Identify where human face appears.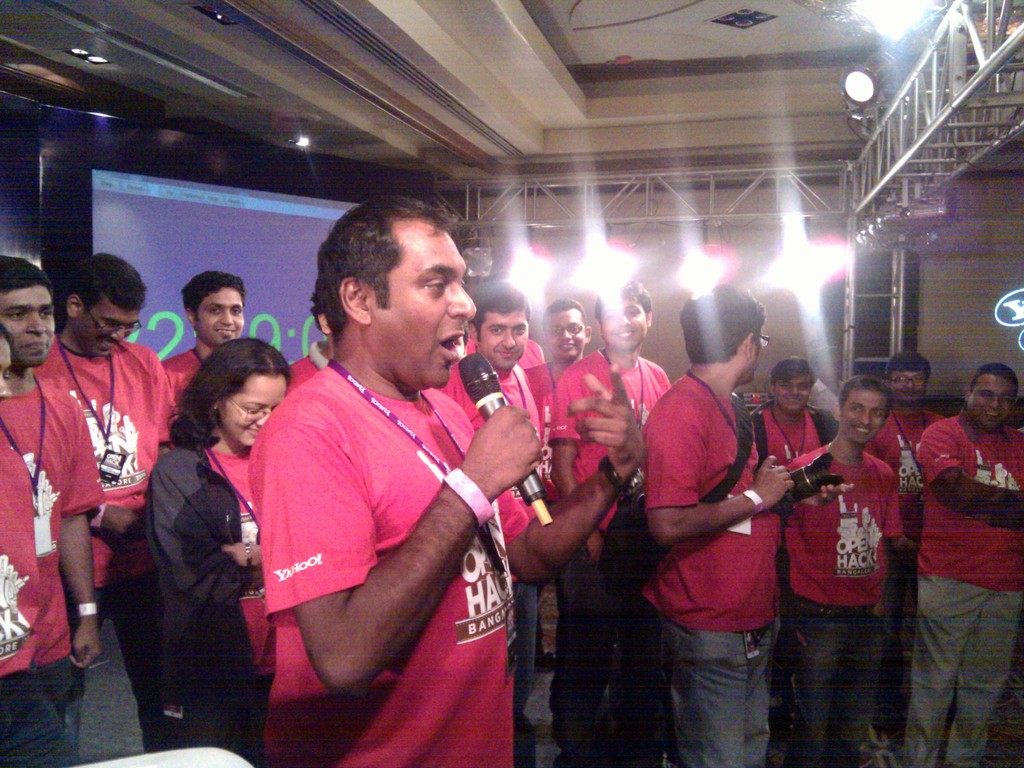
Appears at 77 303 140 356.
